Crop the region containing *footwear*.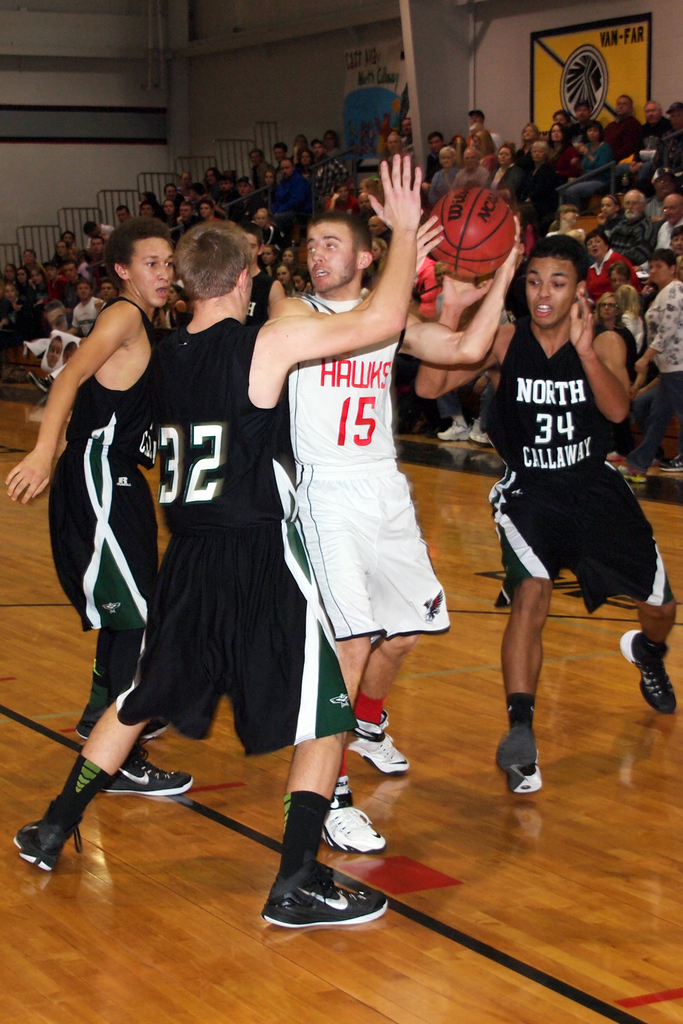
Crop region: pyautogui.locateOnScreen(620, 629, 678, 715).
